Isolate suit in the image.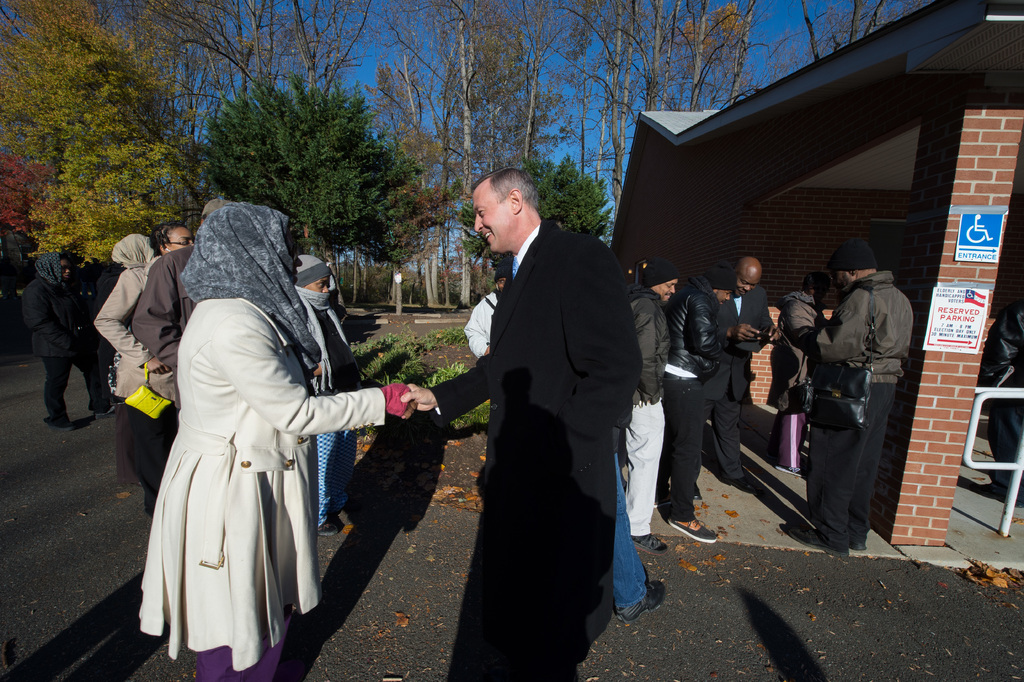
Isolated region: <region>701, 287, 774, 477</region>.
